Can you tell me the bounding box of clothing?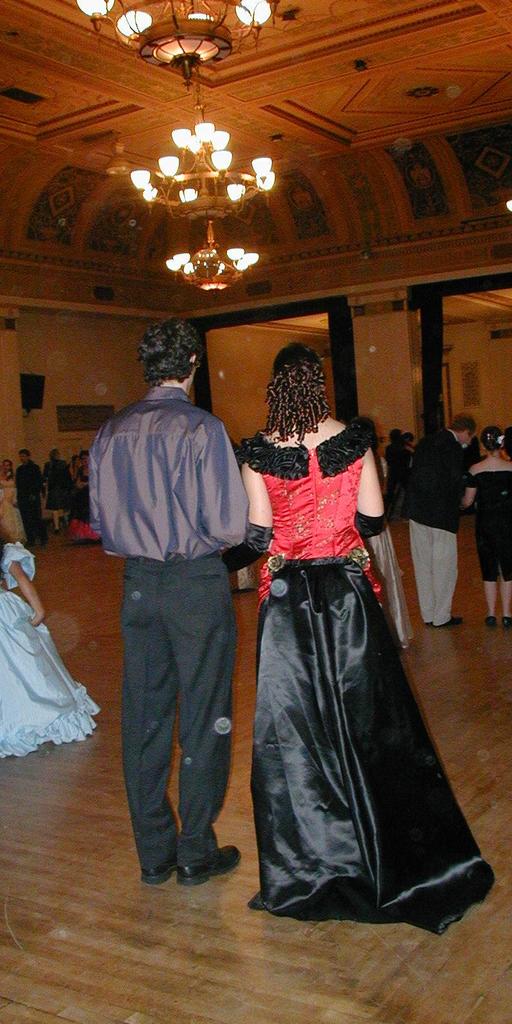
0, 540, 98, 762.
